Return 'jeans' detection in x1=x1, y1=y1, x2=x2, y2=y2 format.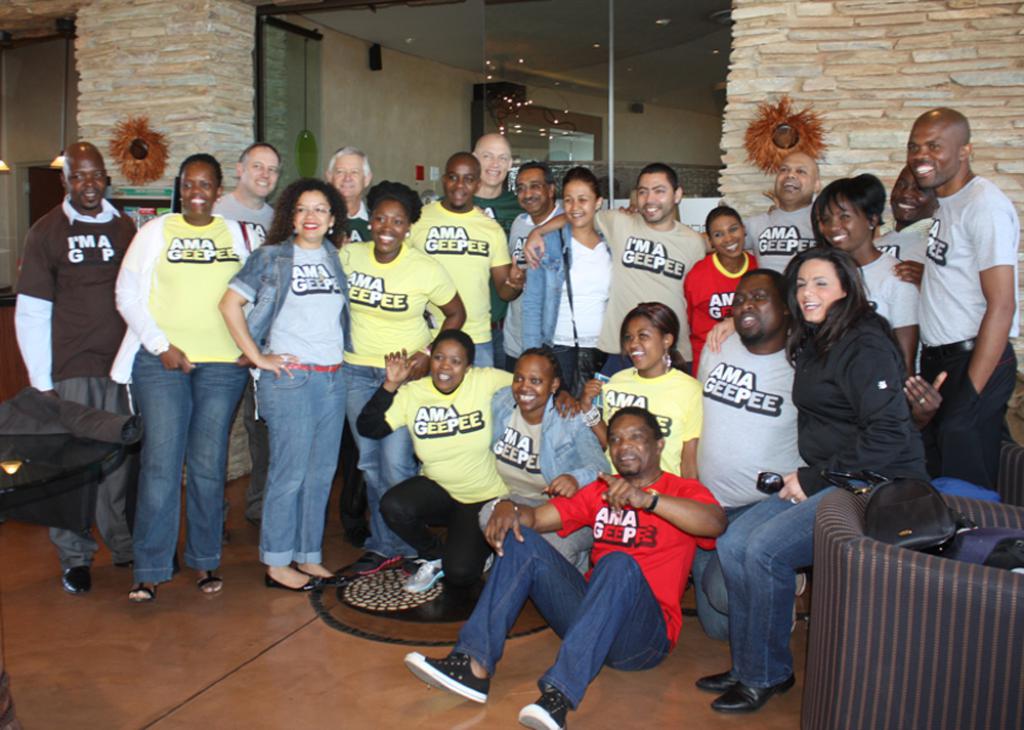
x1=258, y1=366, x2=344, y2=567.
